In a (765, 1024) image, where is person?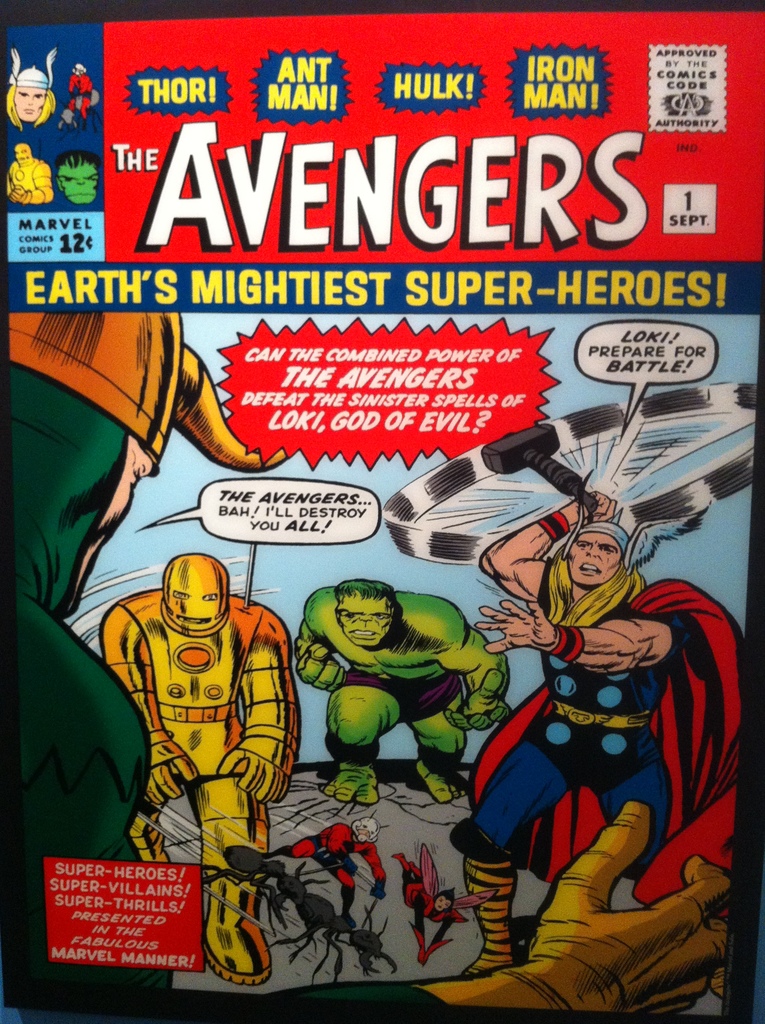
detection(391, 842, 499, 964).
